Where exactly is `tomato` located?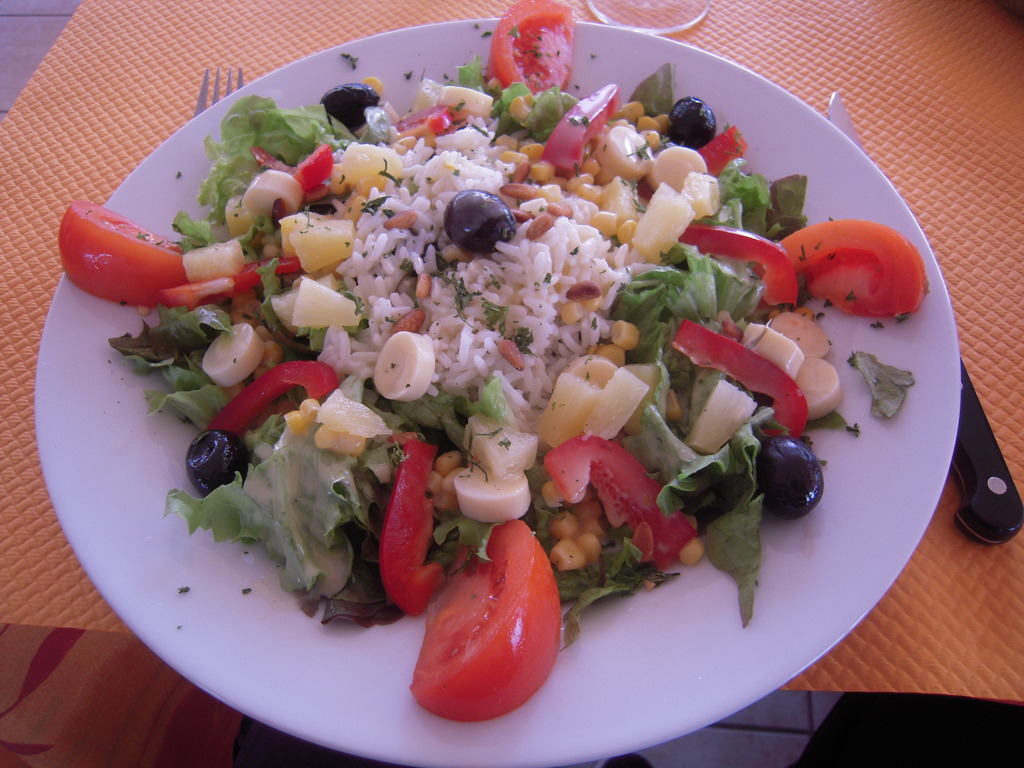
Its bounding box is x1=484 y1=0 x2=571 y2=86.
